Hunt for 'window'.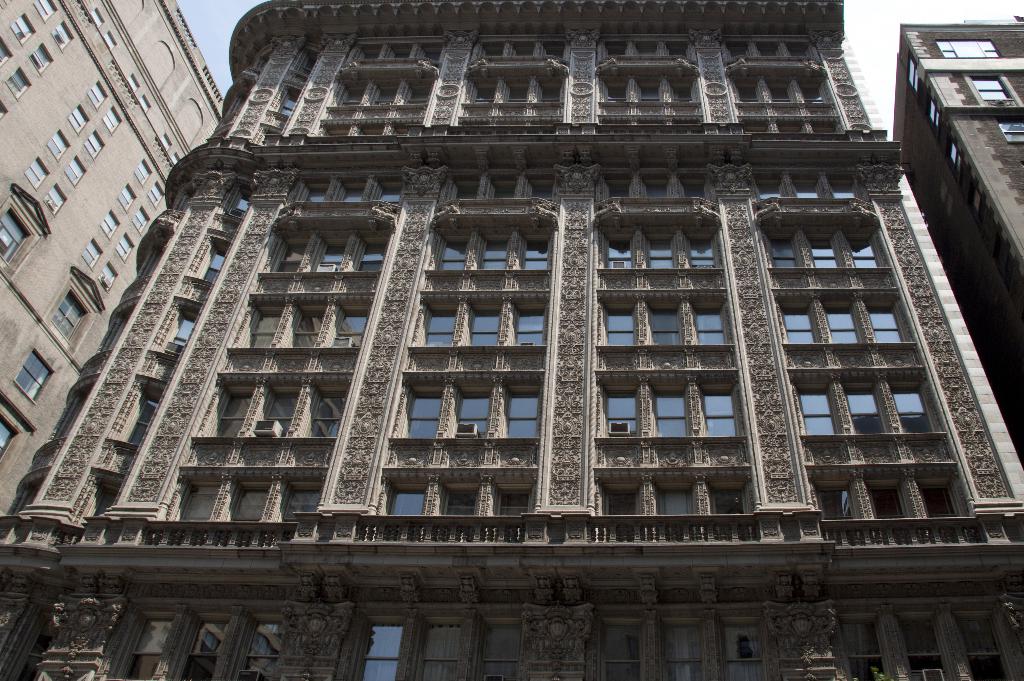
Hunted down at bbox=(147, 182, 165, 207).
